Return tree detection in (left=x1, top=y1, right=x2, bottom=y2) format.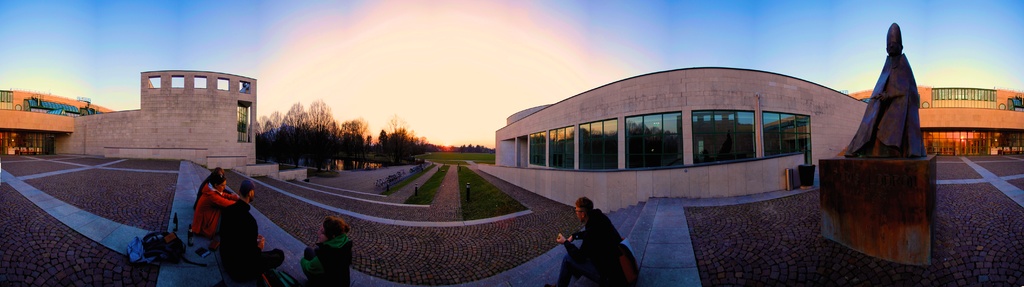
(left=367, top=121, right=412, bottom=171).
